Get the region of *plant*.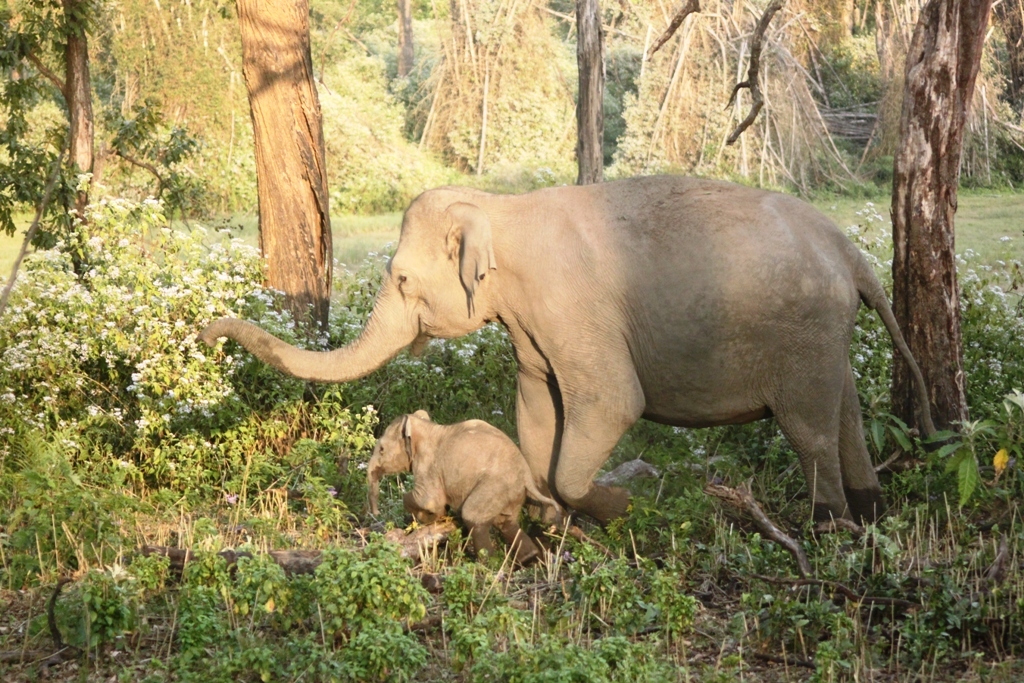
rect(156, 0, 499, 220).
